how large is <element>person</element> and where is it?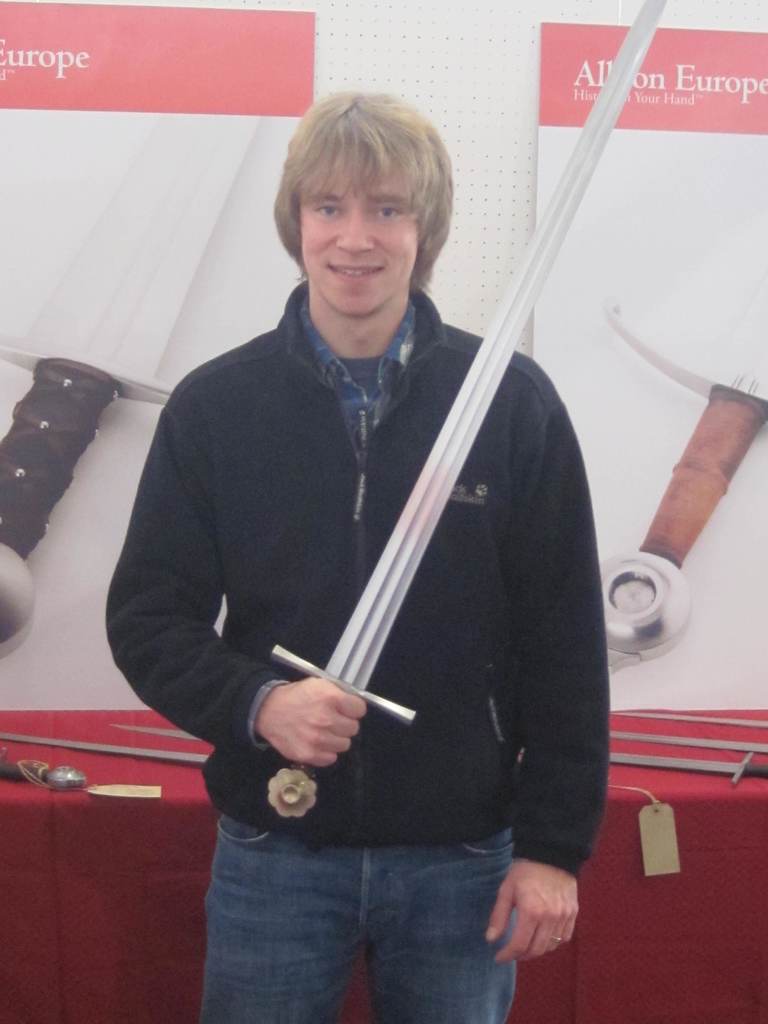
Bounding box: {"x1": 138, "y1": 46, "x2": 631, "y2": 1017}.
